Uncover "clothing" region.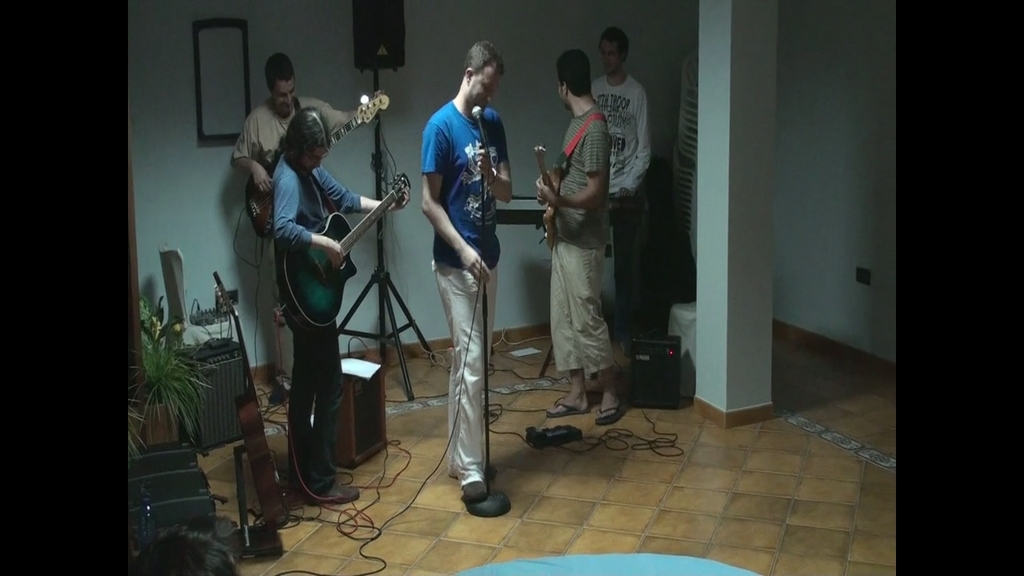
Uncovered: 532/62/622/410.
